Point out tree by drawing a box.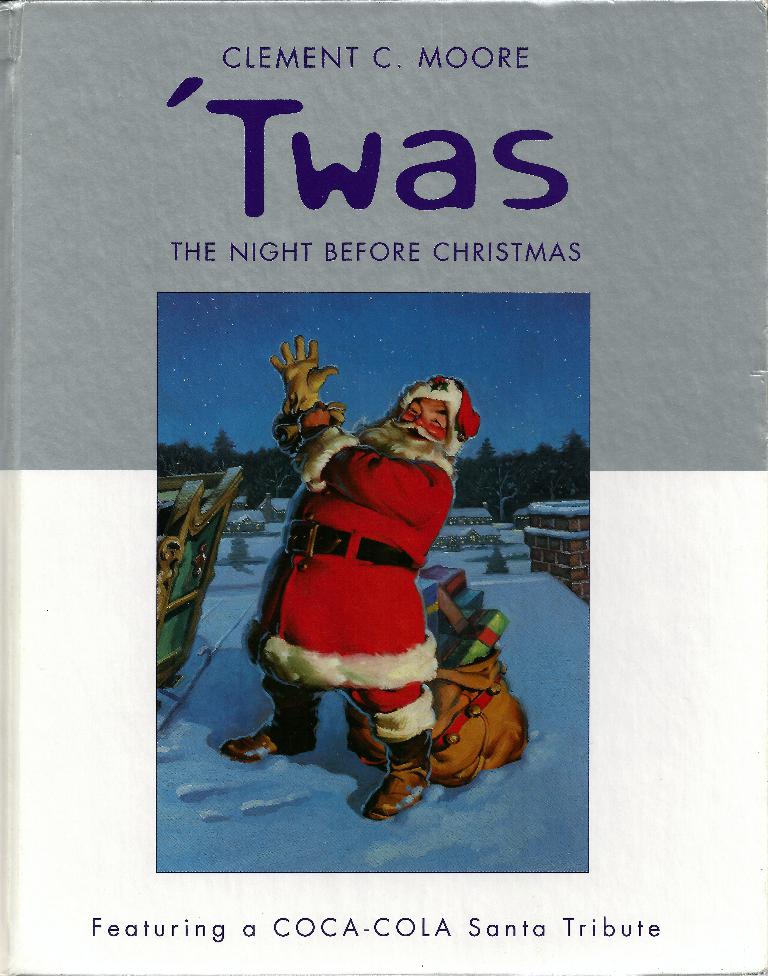
bbox(159, 443, 214, 478).
